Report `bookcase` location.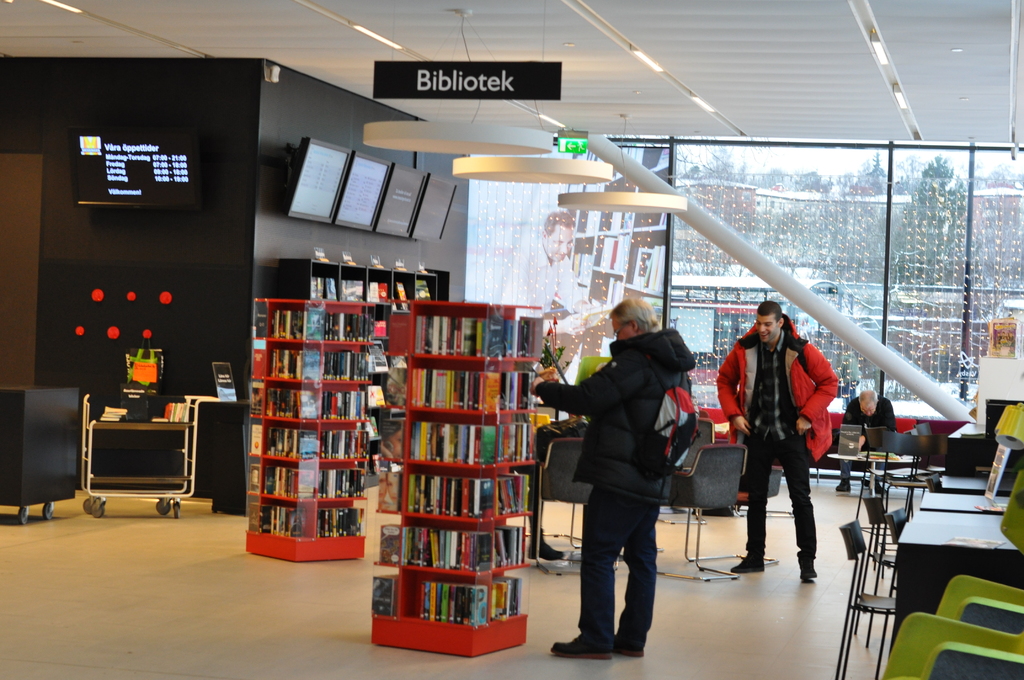
Report: region(369, 291, 551, 674).
